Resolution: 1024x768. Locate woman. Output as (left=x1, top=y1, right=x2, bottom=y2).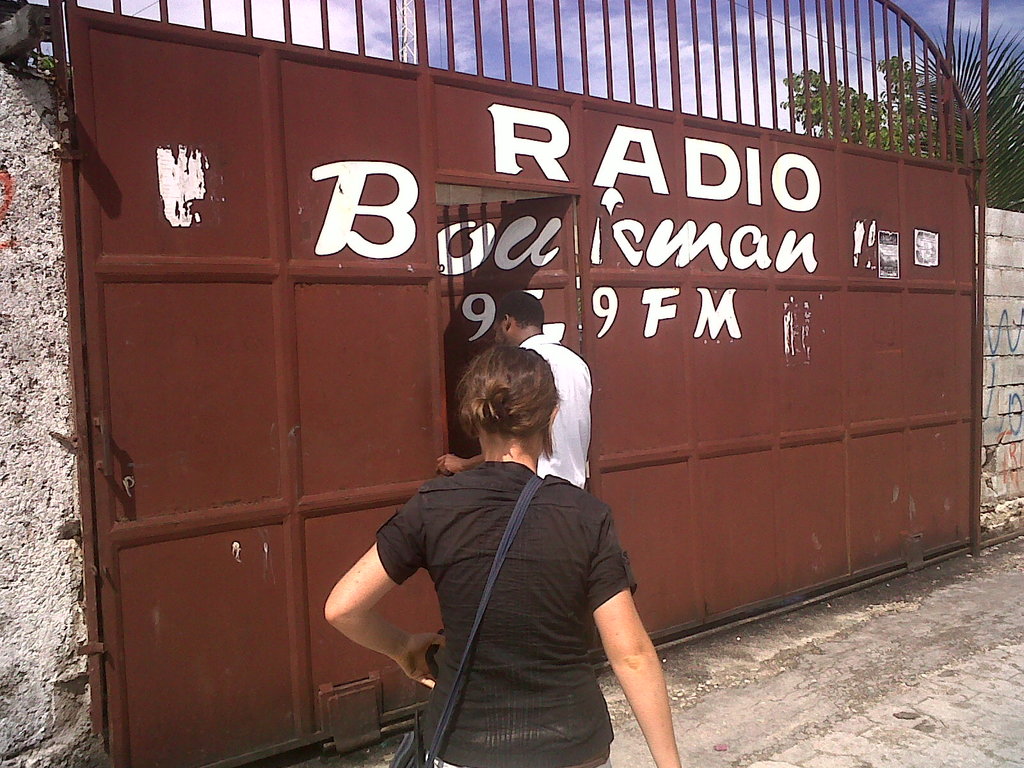
(left=323, top=356, right=682, bottom=767).
